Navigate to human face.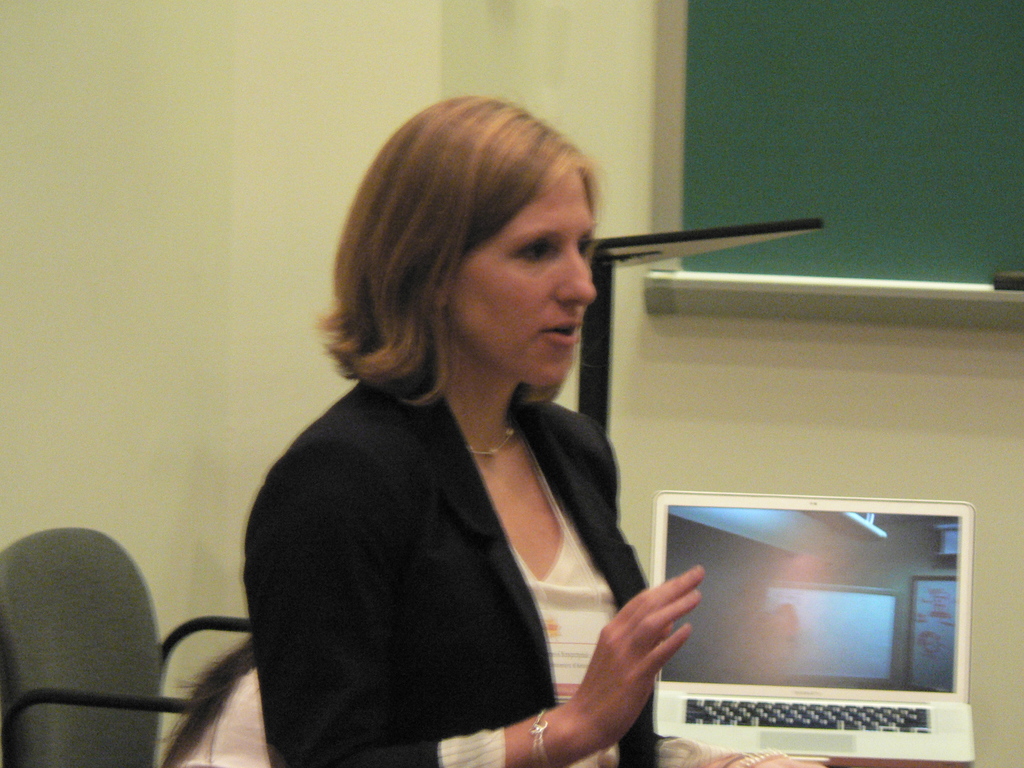
Navigation target: 455 159 598 389.
